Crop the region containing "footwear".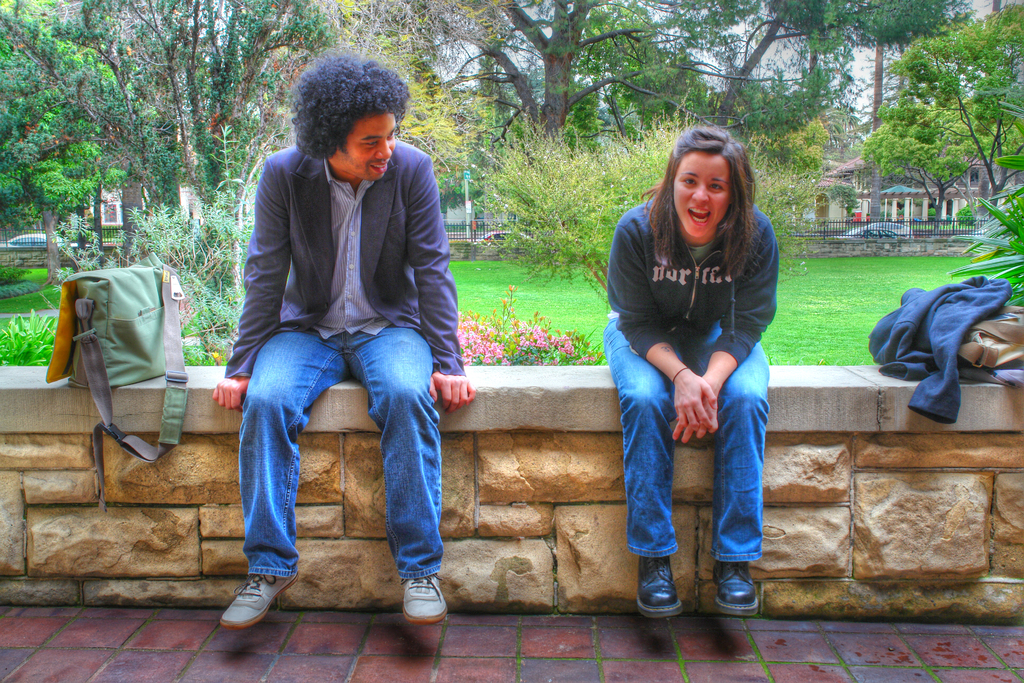
Crop region: BBox(393, 574, 442, 632).
